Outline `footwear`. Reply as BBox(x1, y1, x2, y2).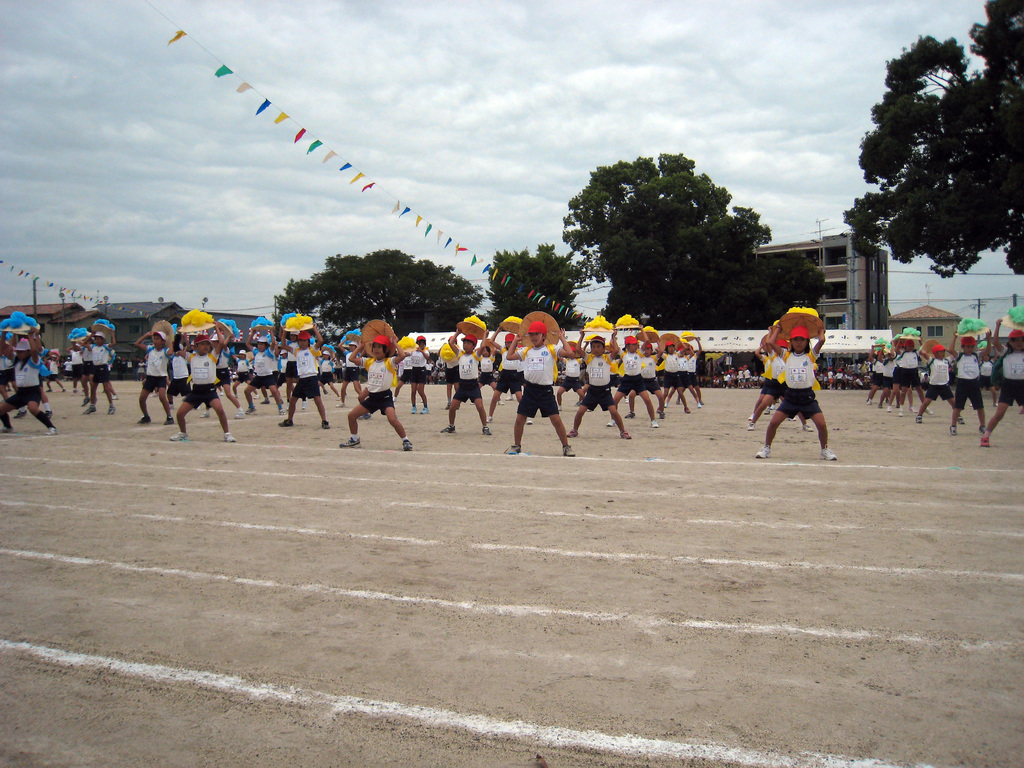
BBox(925, 406, 935, 417).
